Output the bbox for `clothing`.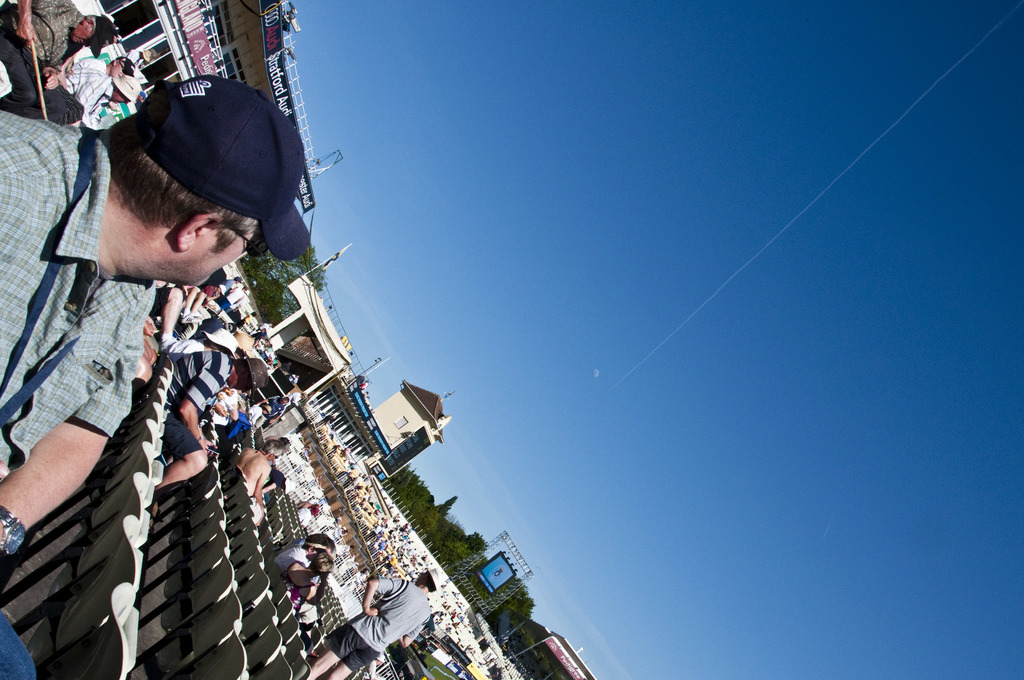
left=275, top=547, right=320, bottom=606.
